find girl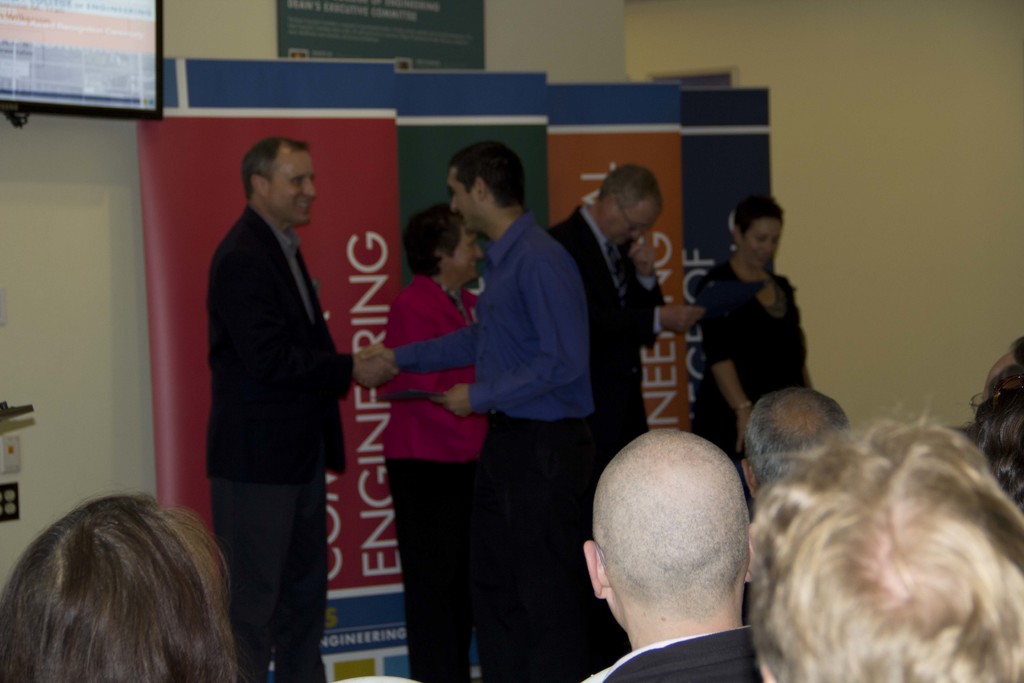
{"x1": 379, "y1": 202, "x2": 495, "y2": 682}
